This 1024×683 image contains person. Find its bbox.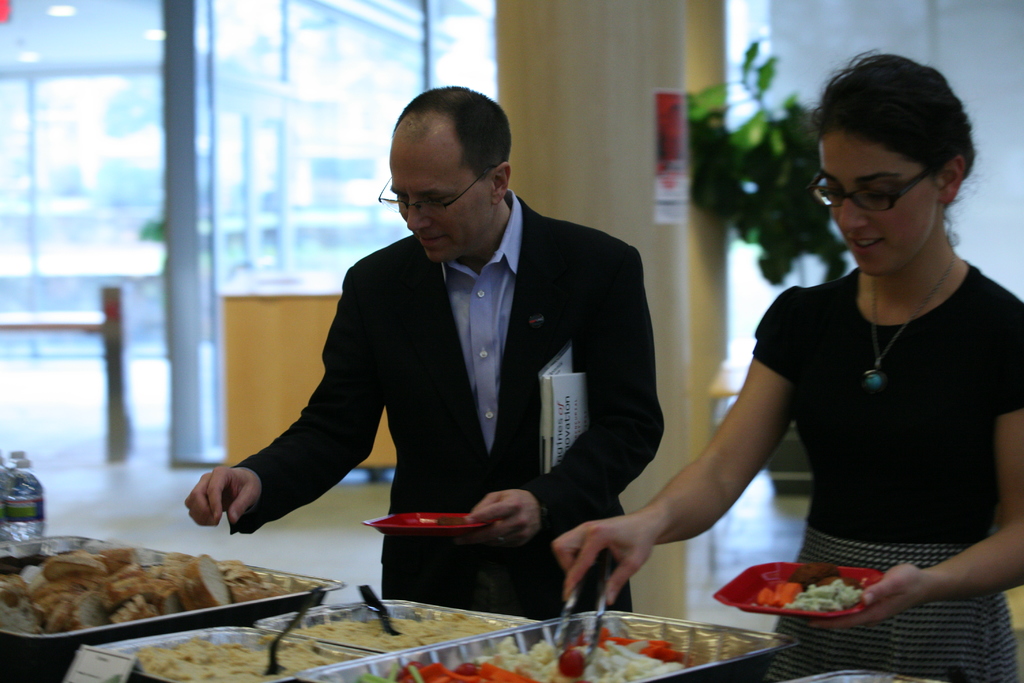
223/86/684/629.
